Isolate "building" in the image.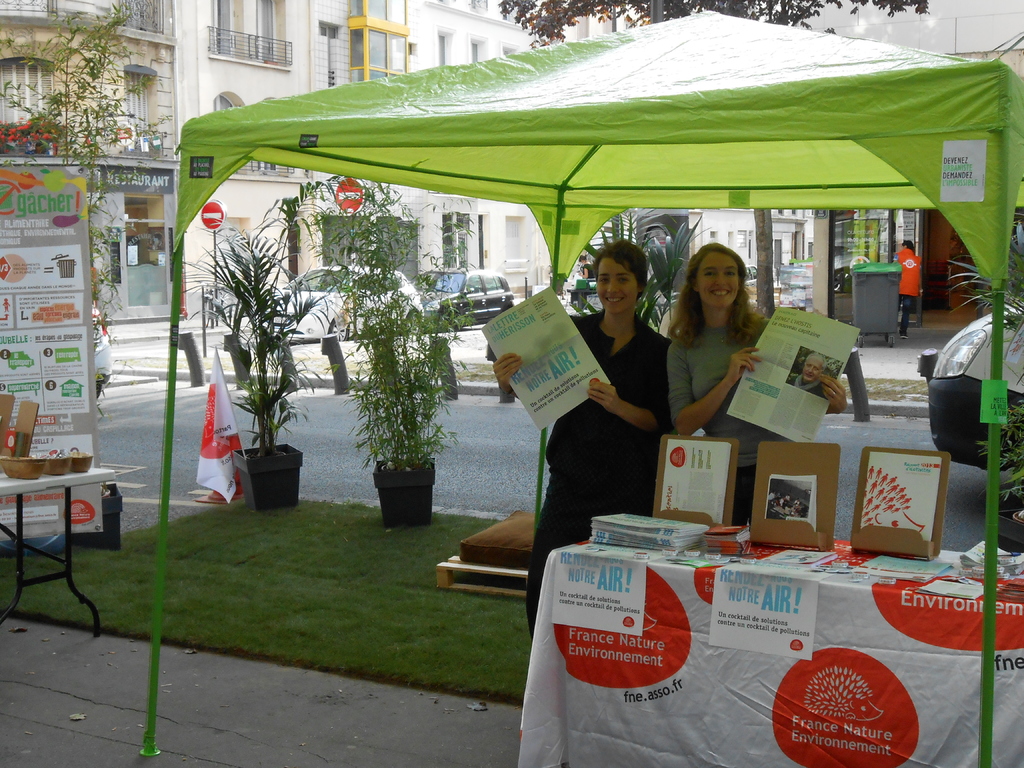
Isolated region: {"left": 424, "top": 0, "right": 598, "bottom": 310}.
